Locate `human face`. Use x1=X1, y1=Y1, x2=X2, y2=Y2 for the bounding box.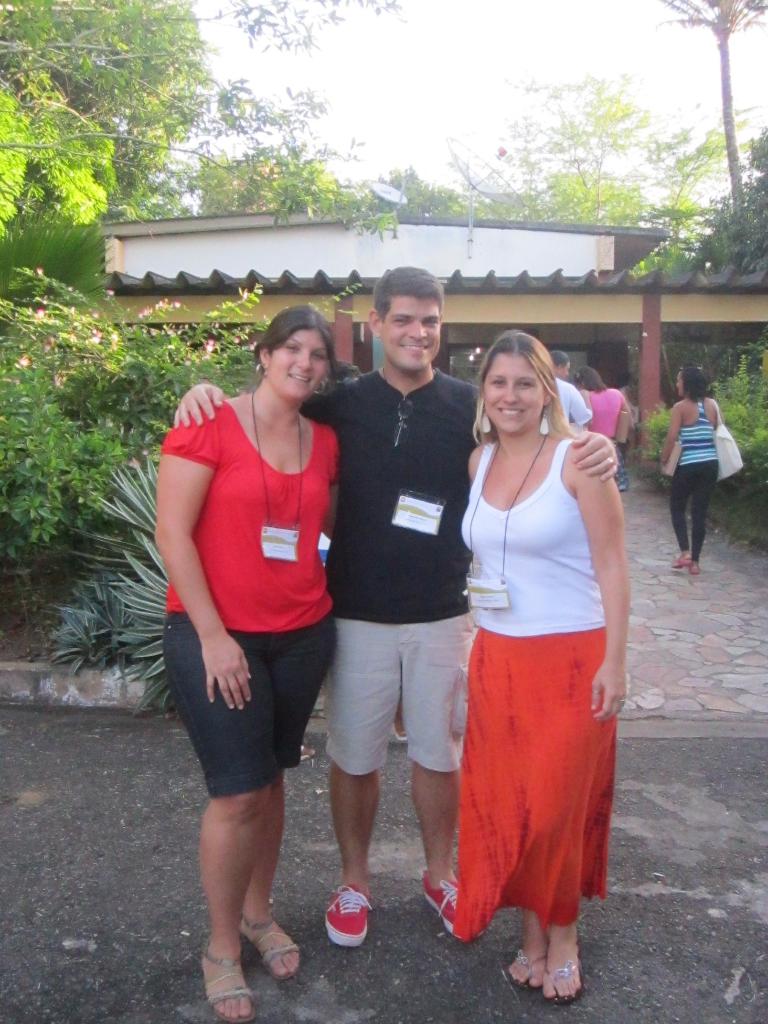
x1=481, y1=356, x2=546, y2=442.
